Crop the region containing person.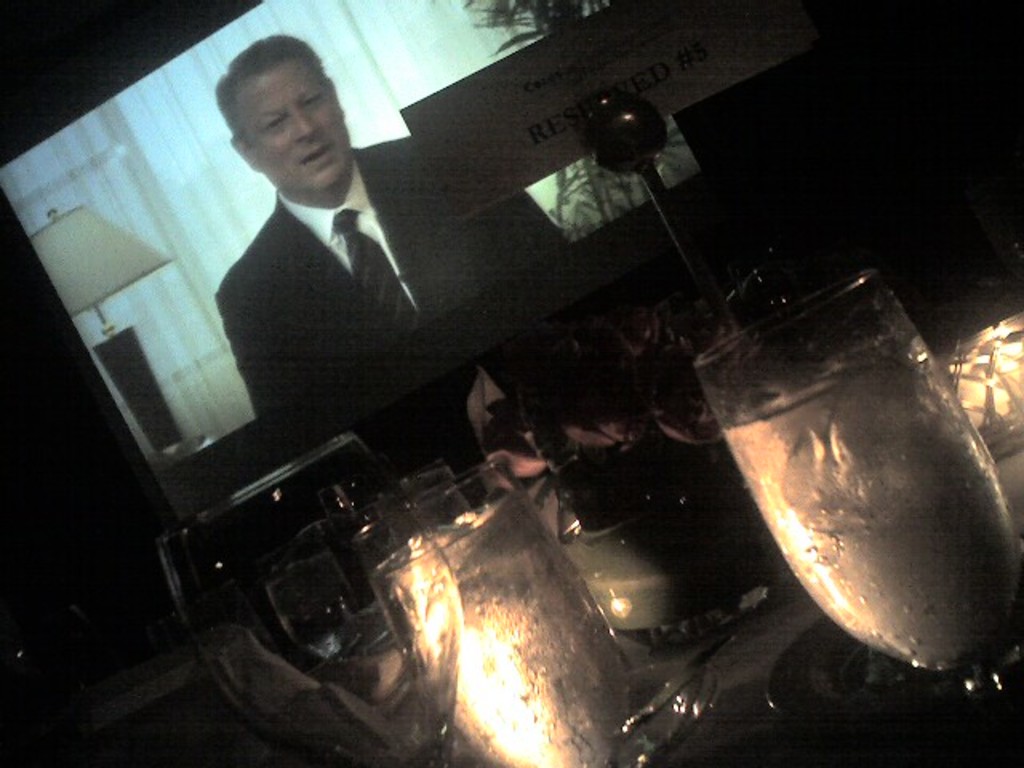
Crop region: [210, 32, 570, 418].
